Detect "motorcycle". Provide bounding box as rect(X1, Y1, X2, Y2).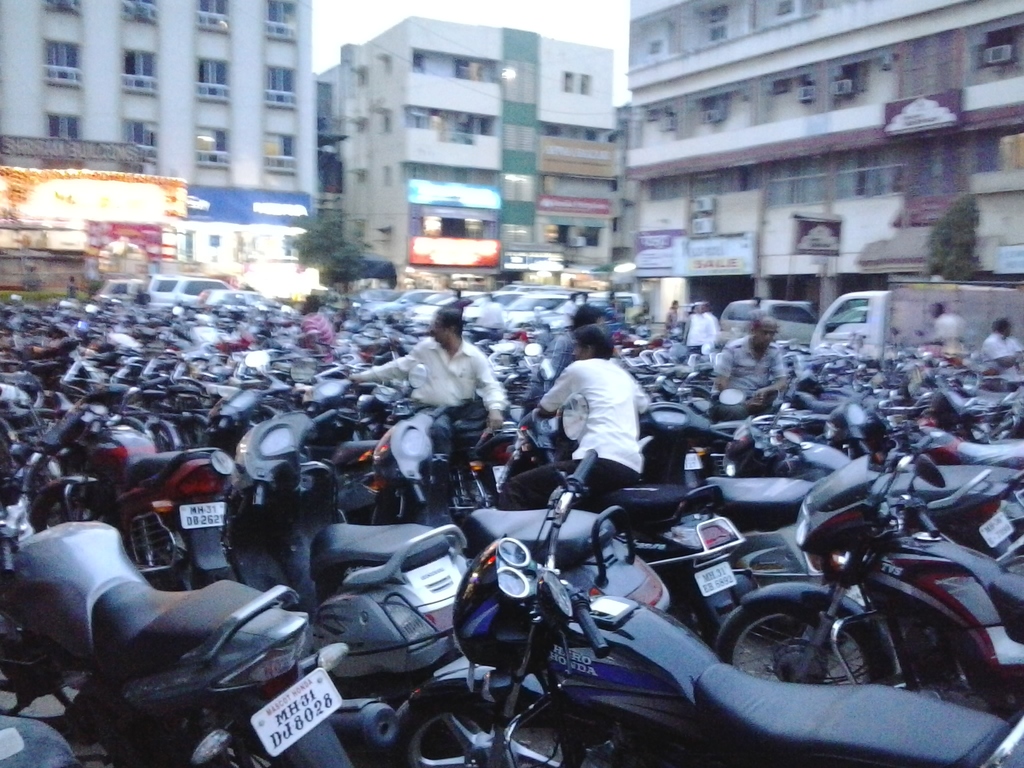
rect(49, 371, 236, 579).
